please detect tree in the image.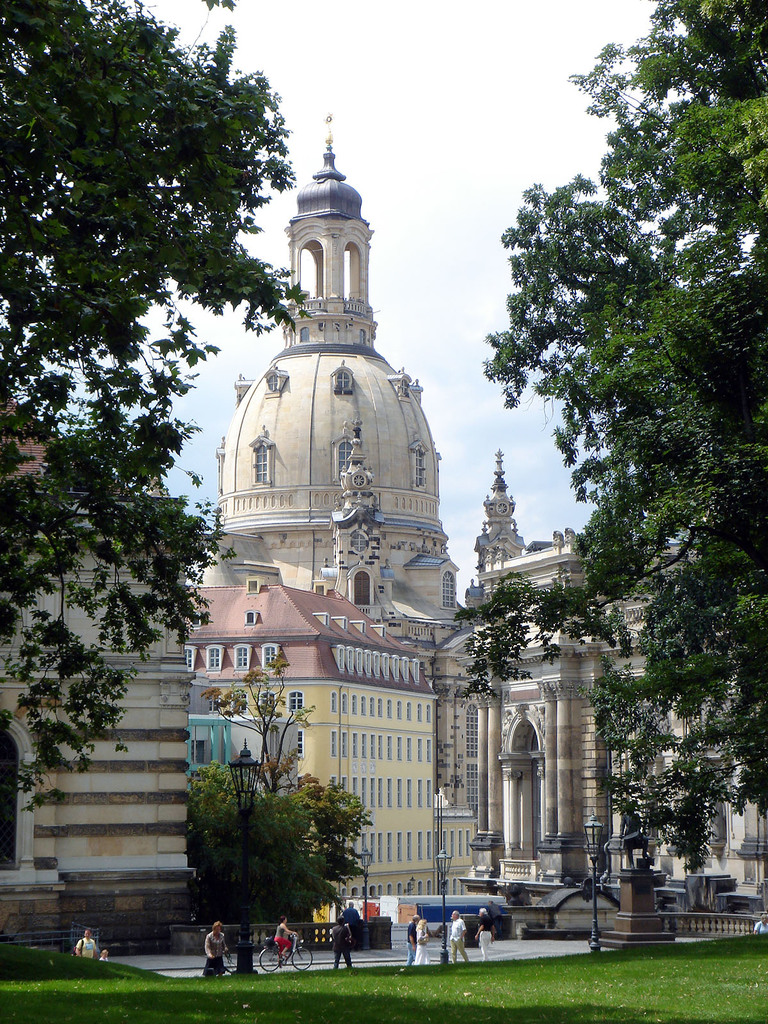
select_region(200, 652, 309, 797).
